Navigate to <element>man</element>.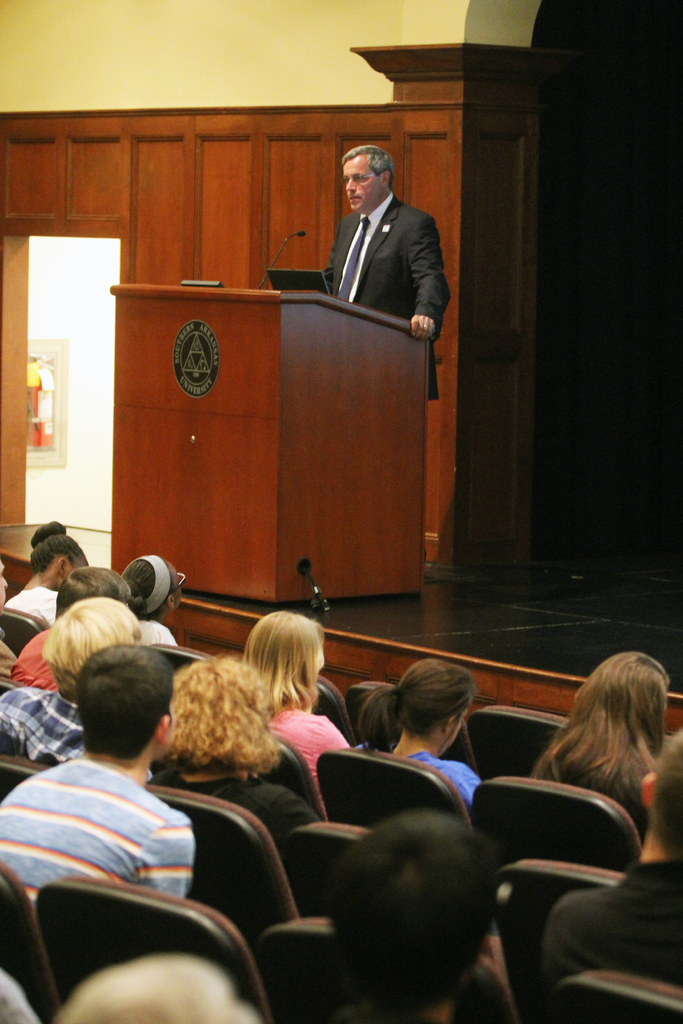
Navigation target: crop(0, 650, 193, 906).
